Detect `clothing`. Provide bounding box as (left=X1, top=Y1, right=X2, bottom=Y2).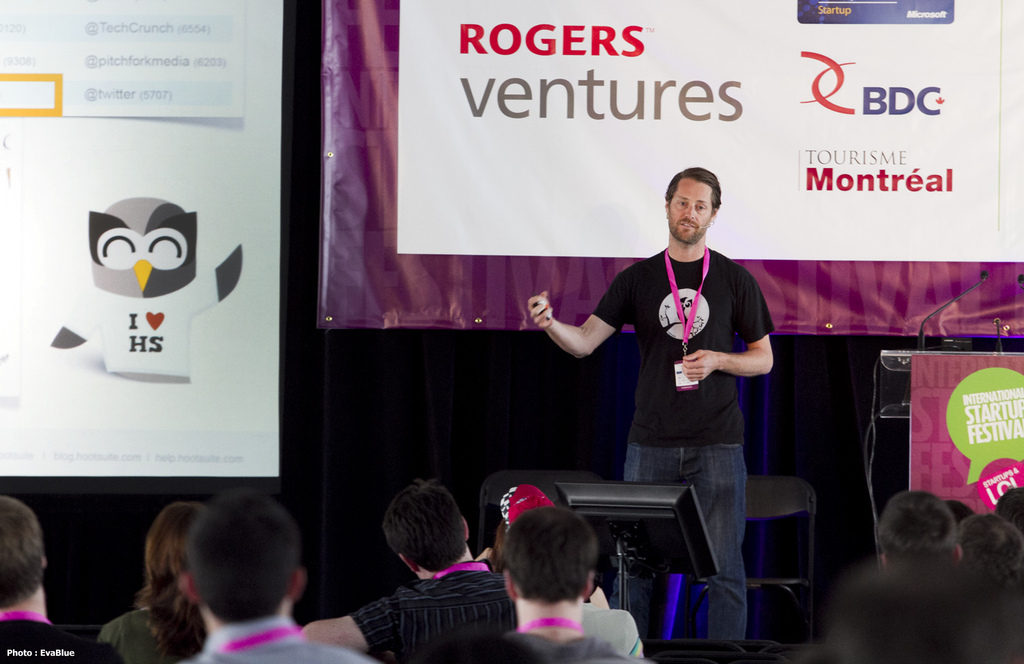
(left=0, top=612, right=129, bottom=663).
